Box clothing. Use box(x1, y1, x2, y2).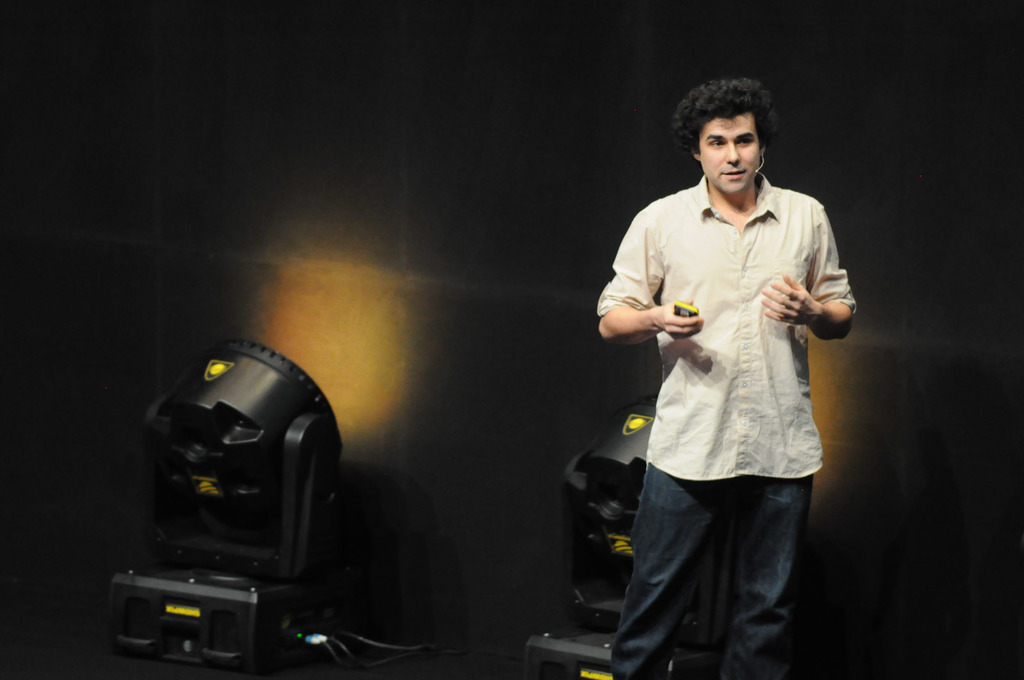
box(627, 176, 863, 496).
